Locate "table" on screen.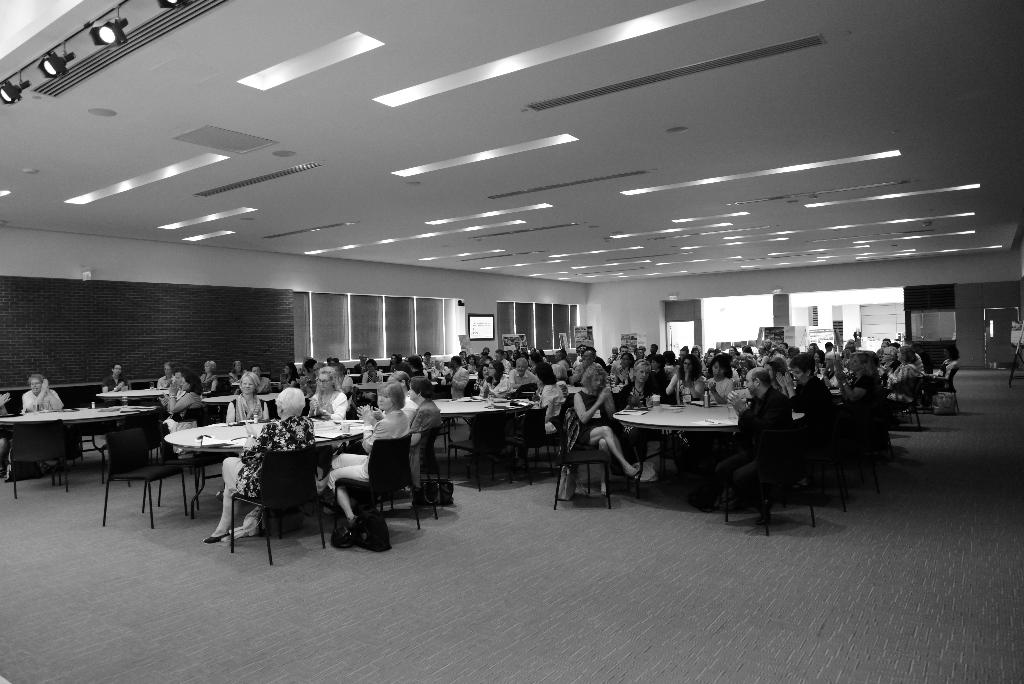
On screen at <box>165,423,338,516</box>.
